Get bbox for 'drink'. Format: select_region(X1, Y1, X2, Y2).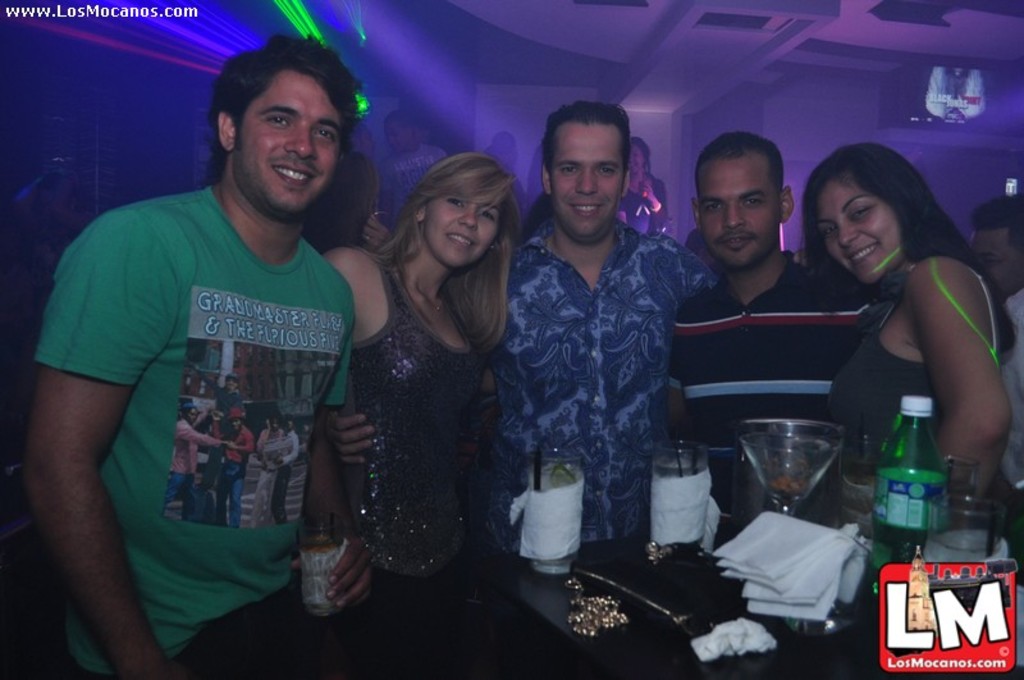
select_region(742, 435, 836, 498).
